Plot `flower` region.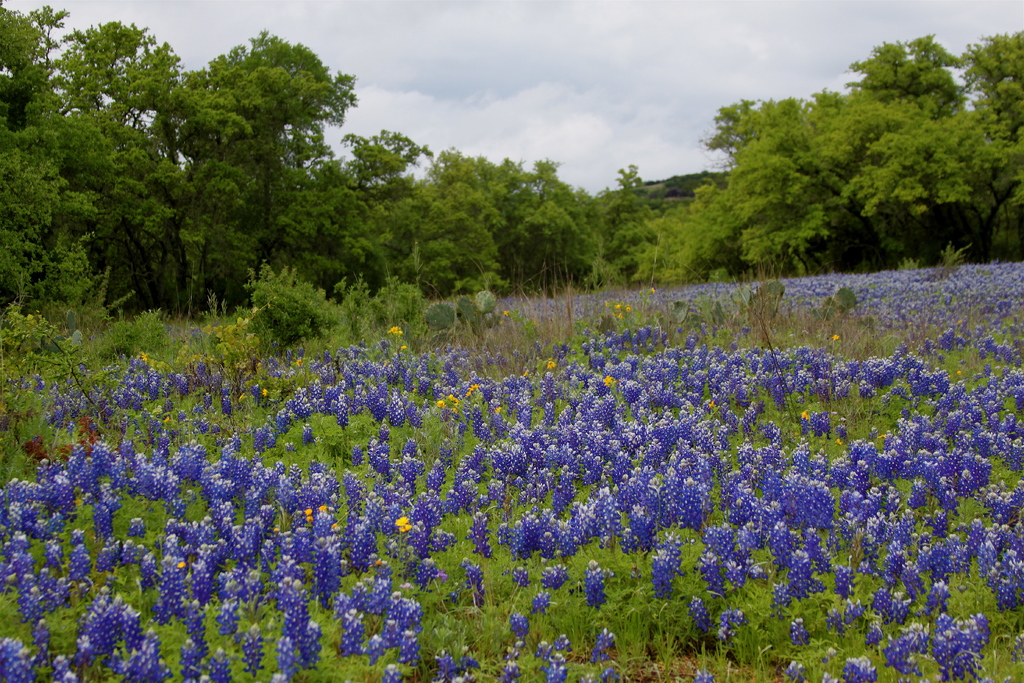
Plotted at x1=309 y1=516 x2=312 y2=523.
